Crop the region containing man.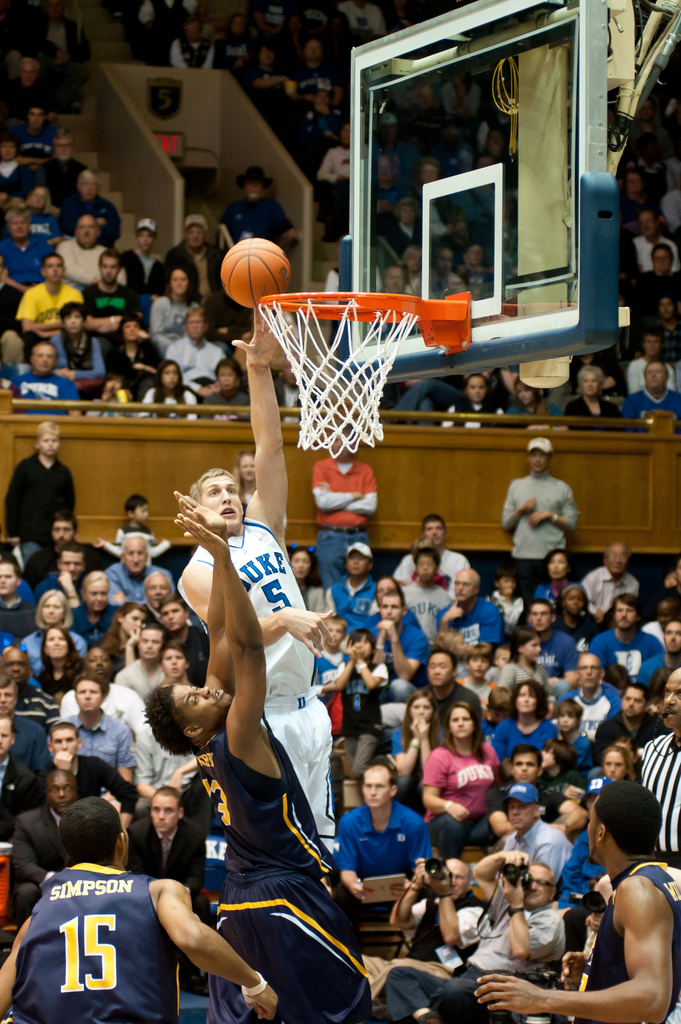
Crop region: 110 772 191 897.
